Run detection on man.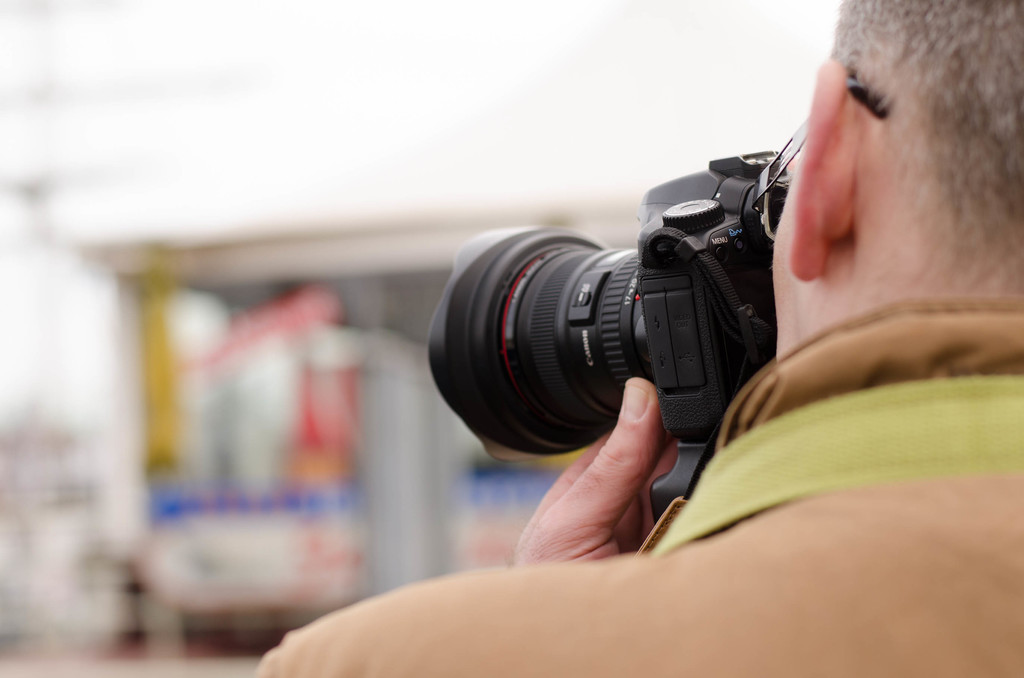
Result: box(250, 0, 1023, 677).
